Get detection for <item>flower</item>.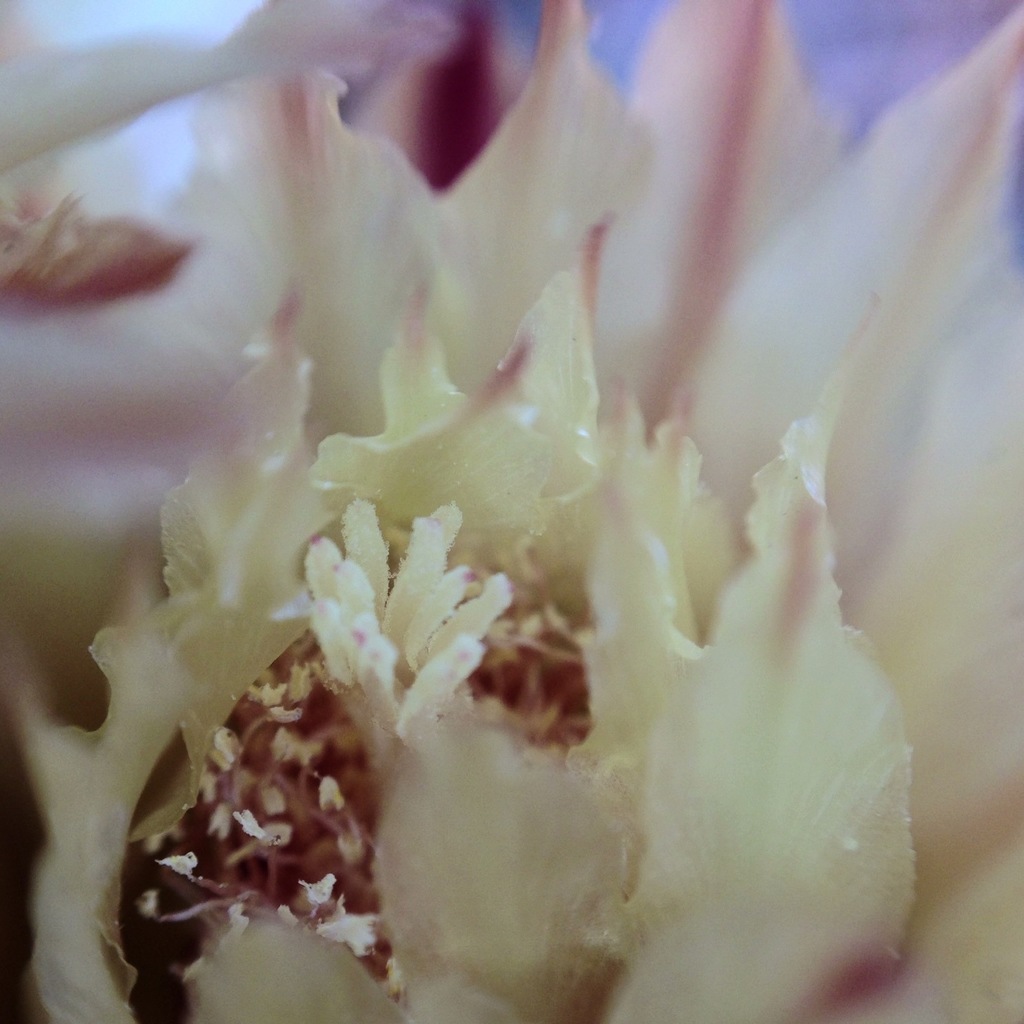
Detection: 0:0:1023:1023.
